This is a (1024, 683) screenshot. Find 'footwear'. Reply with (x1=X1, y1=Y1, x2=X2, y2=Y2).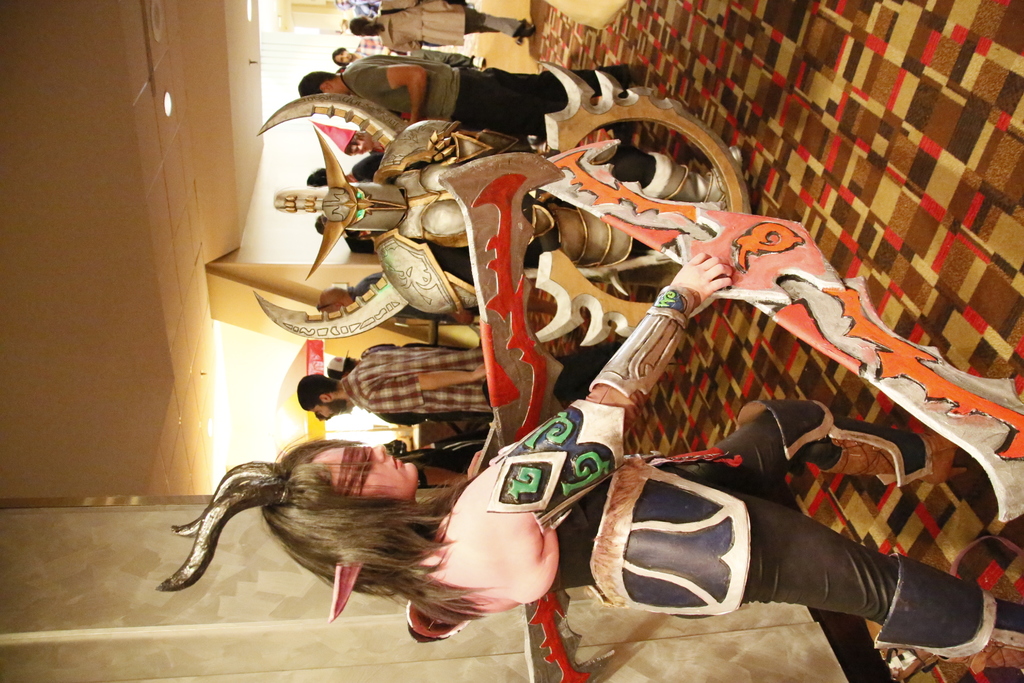
(x1=723, y1=391, x2=967, y2=469).
